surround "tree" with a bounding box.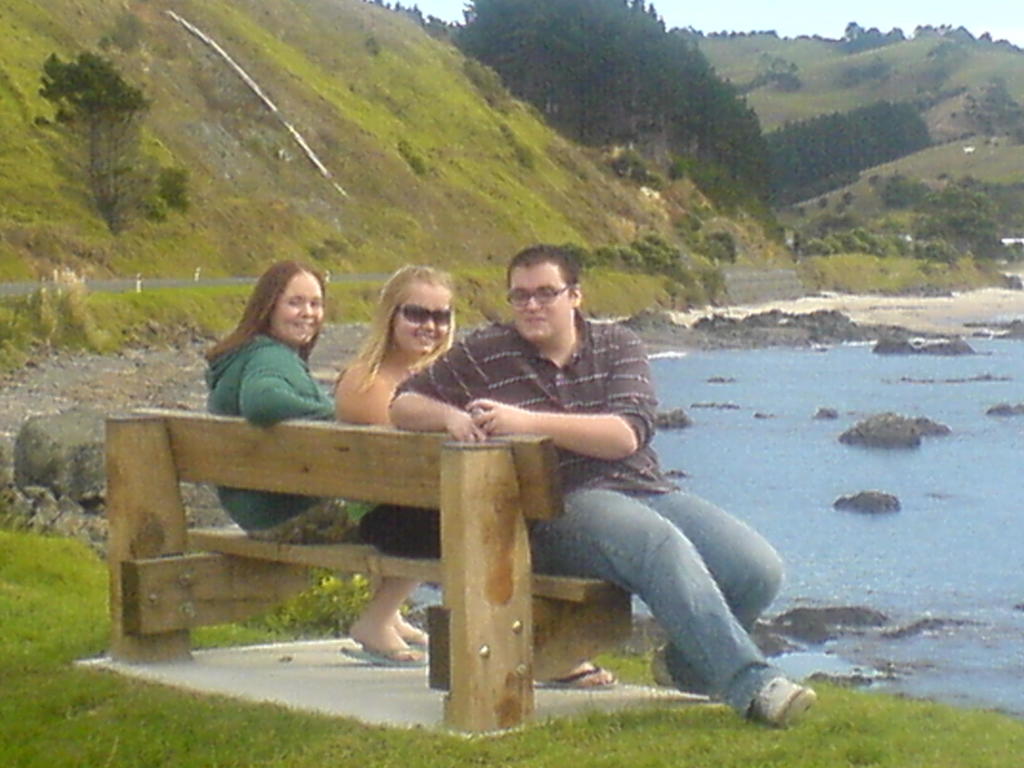
bbox=(151, 159, 189, 213).
